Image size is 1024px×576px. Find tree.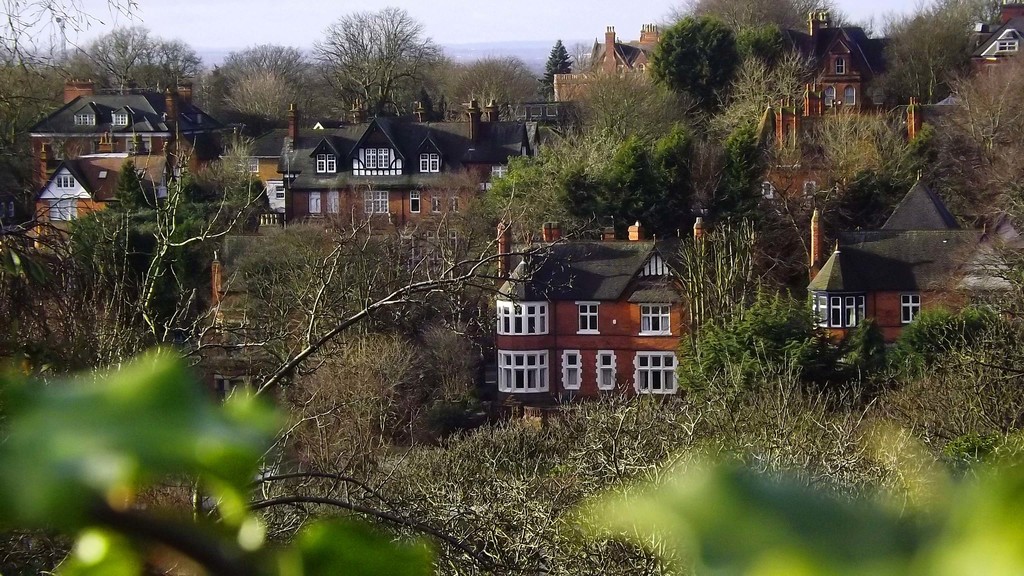
<region>0, 121, 593, 575</region>.
